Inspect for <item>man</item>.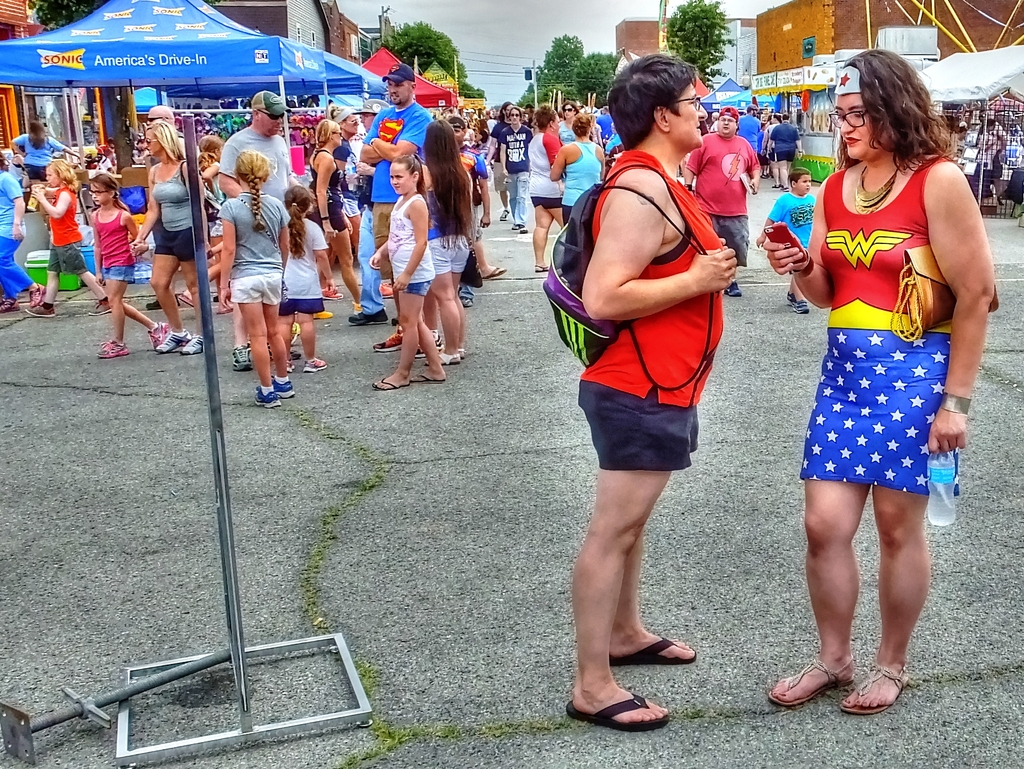
Inspection: rect(215, 89, 301, 373).
